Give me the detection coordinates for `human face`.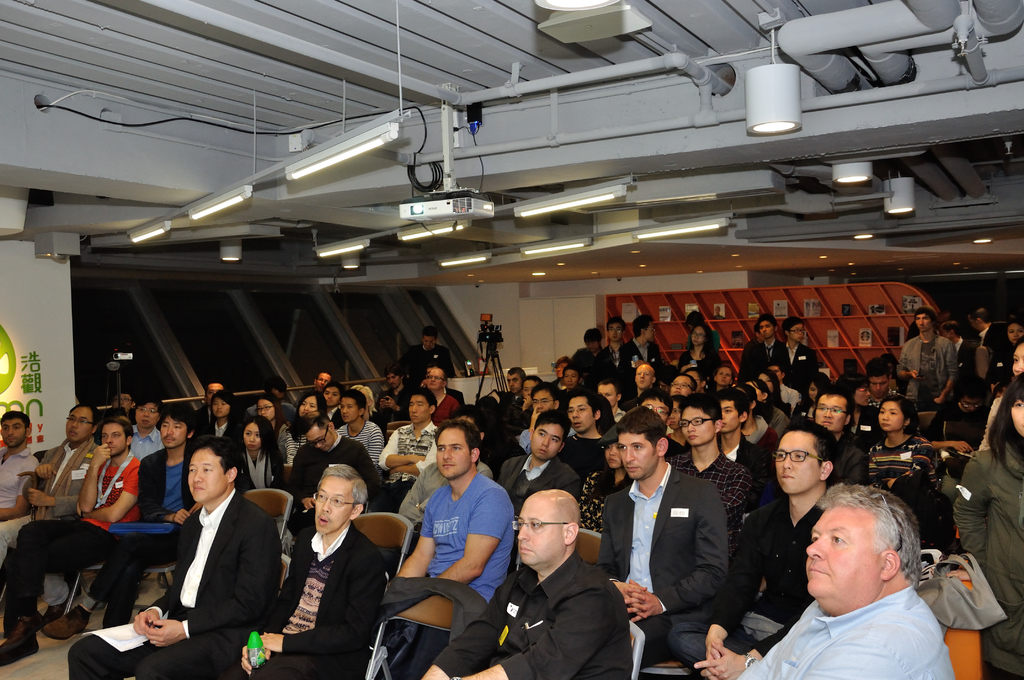
BBox(815, 393, 847, 433).
